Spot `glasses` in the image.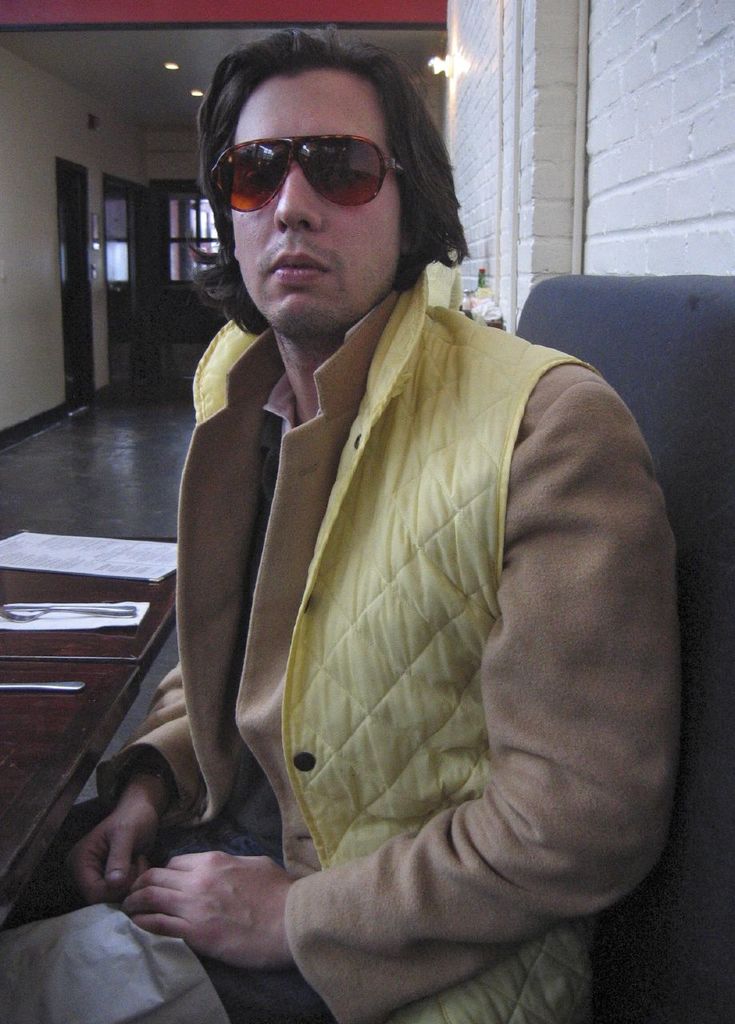
`glasses` found at BBox(209, 119, 436, 205).
